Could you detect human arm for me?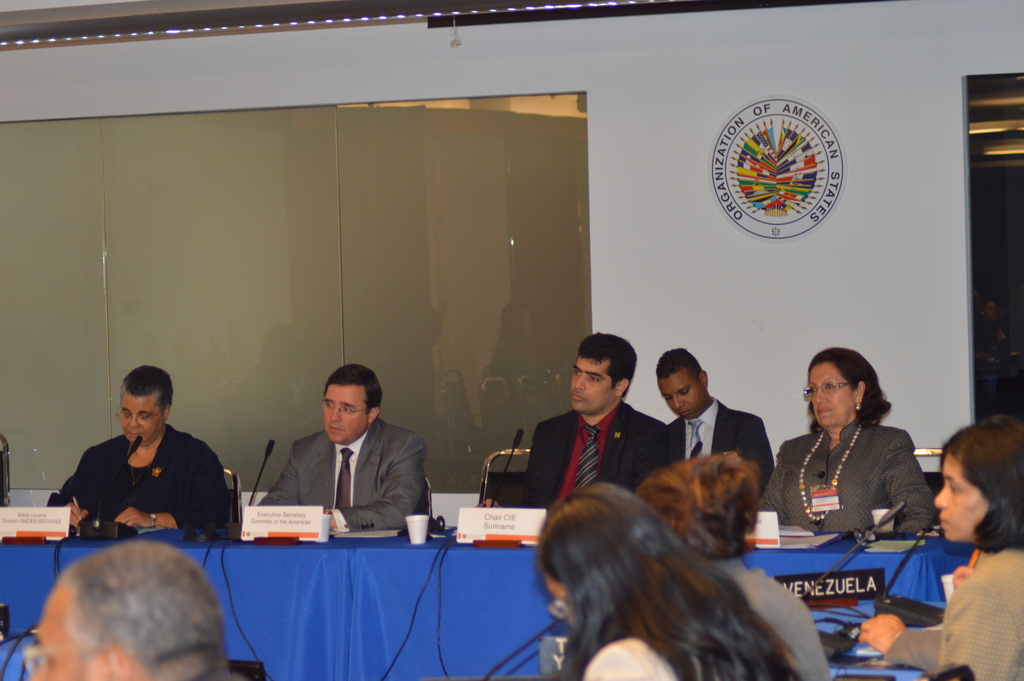
Detection result: bbox(41, 446, 99, 531).
